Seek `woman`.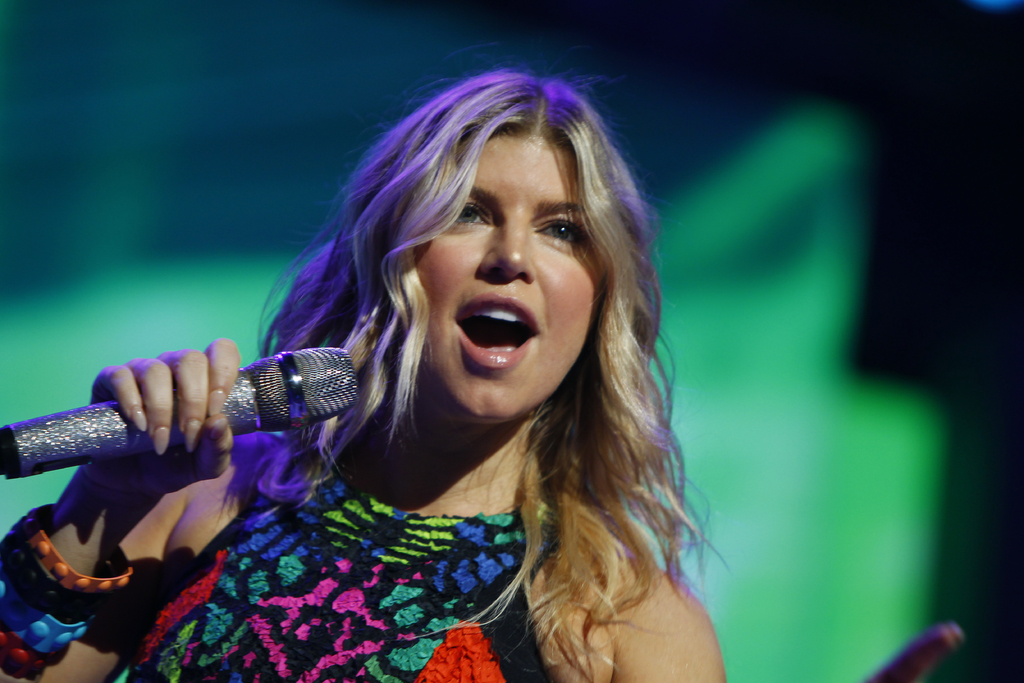
select_region(99, 57, 772, 682).
